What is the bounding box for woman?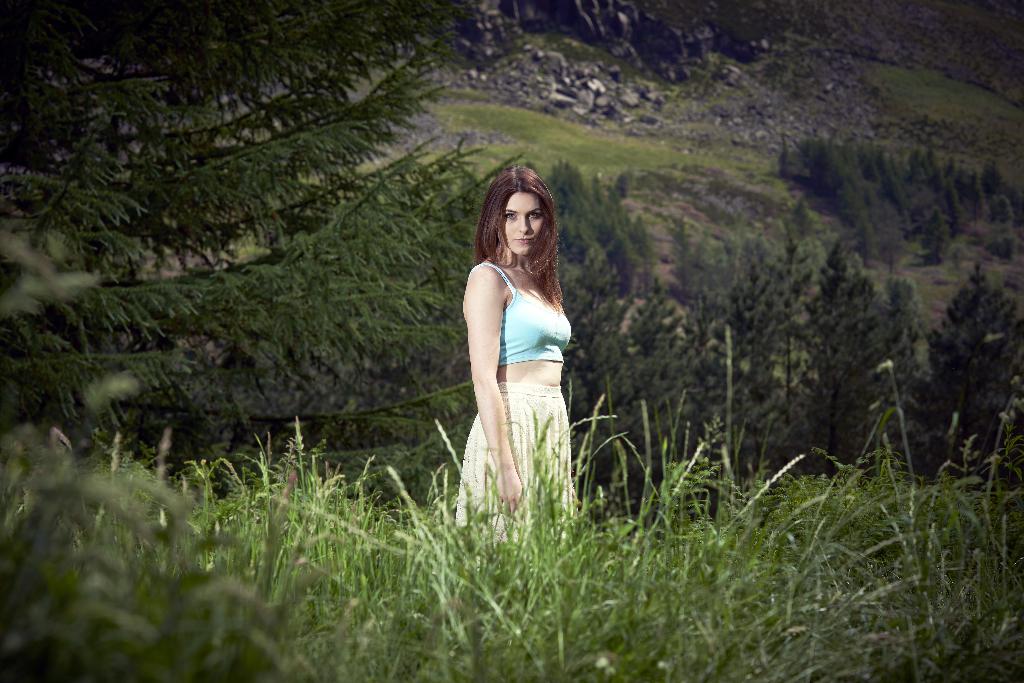
region(450, 156, 582, 555).
